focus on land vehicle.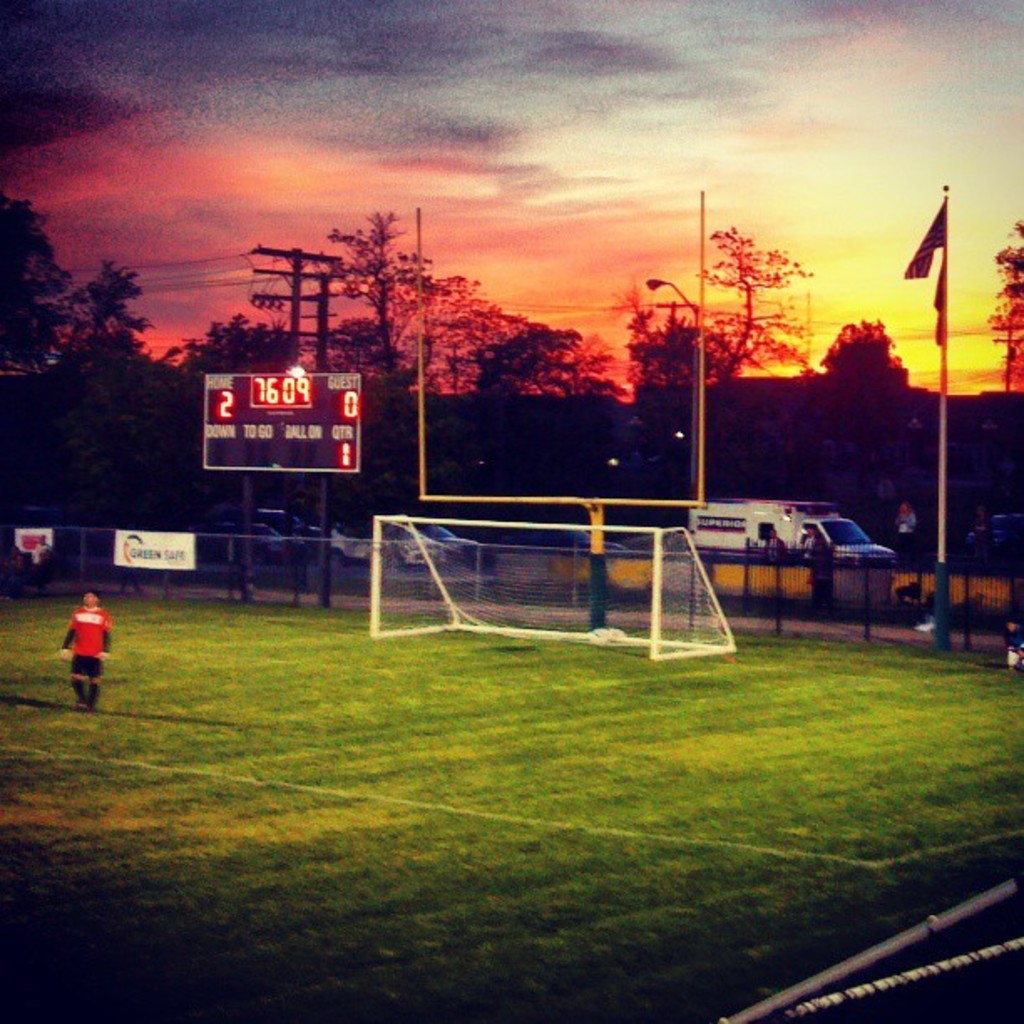
Focused at x1=218, y1=500, x2=318, y2=564.
